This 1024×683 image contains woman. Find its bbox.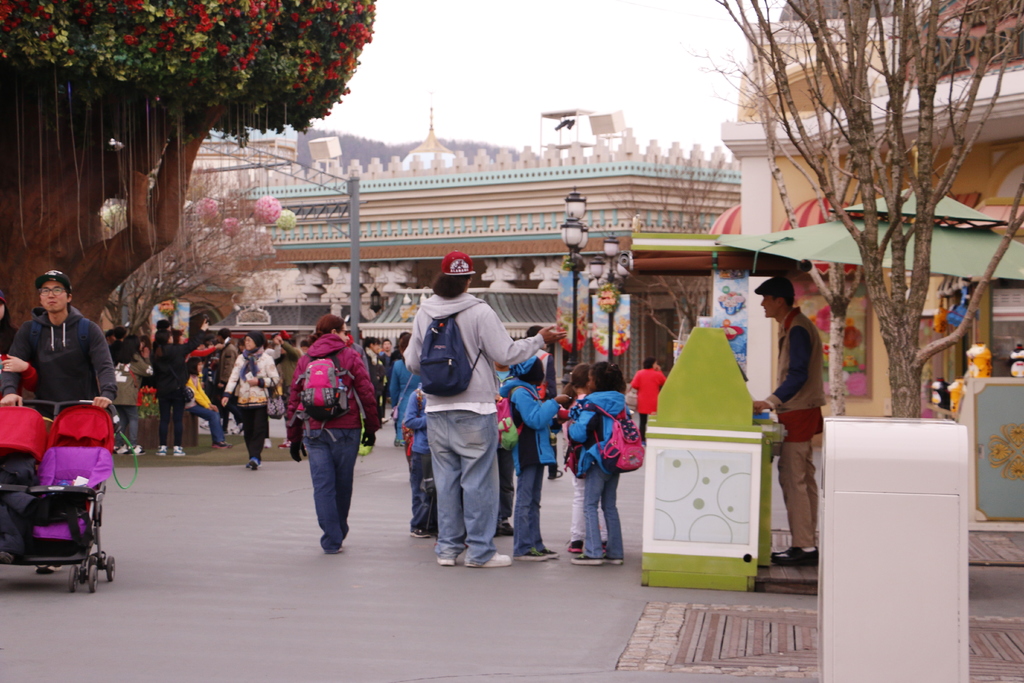
bbox(220, 331, 275, 466).
